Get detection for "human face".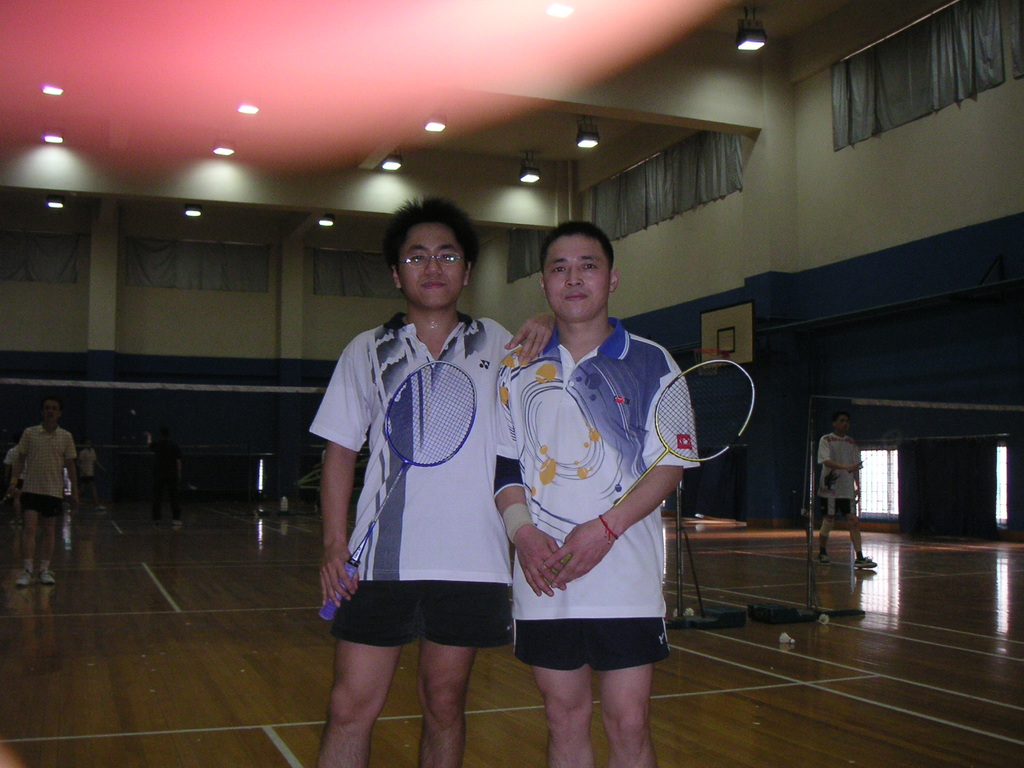
Detection: (x1=838, y1=414, x2=850, y2=434).
